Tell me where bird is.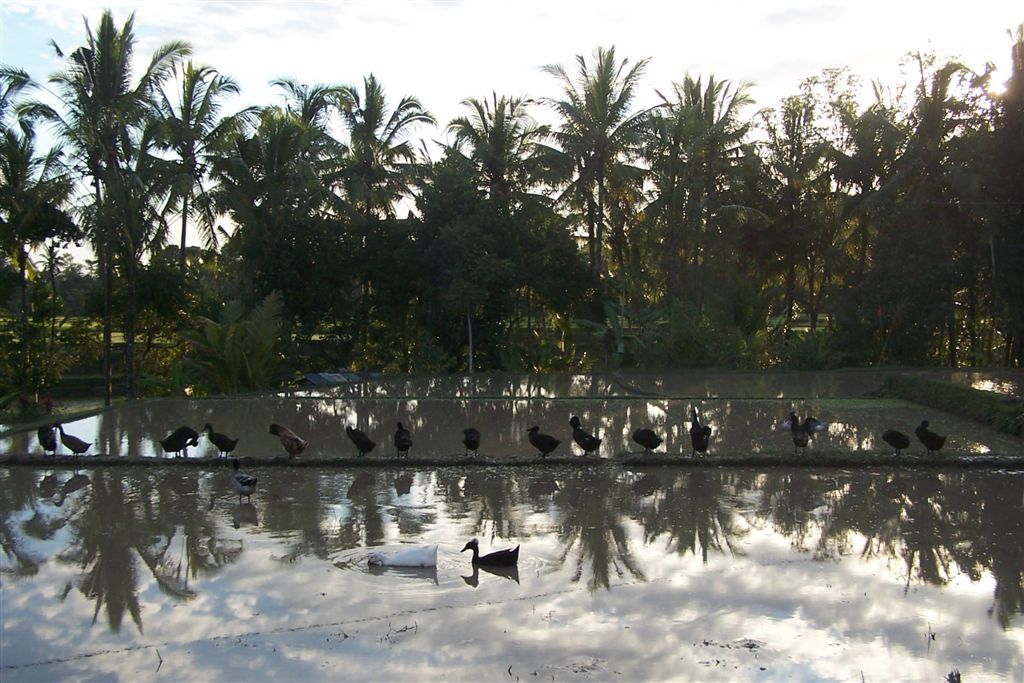
bird is at <box>161,423,204,457</box>.
